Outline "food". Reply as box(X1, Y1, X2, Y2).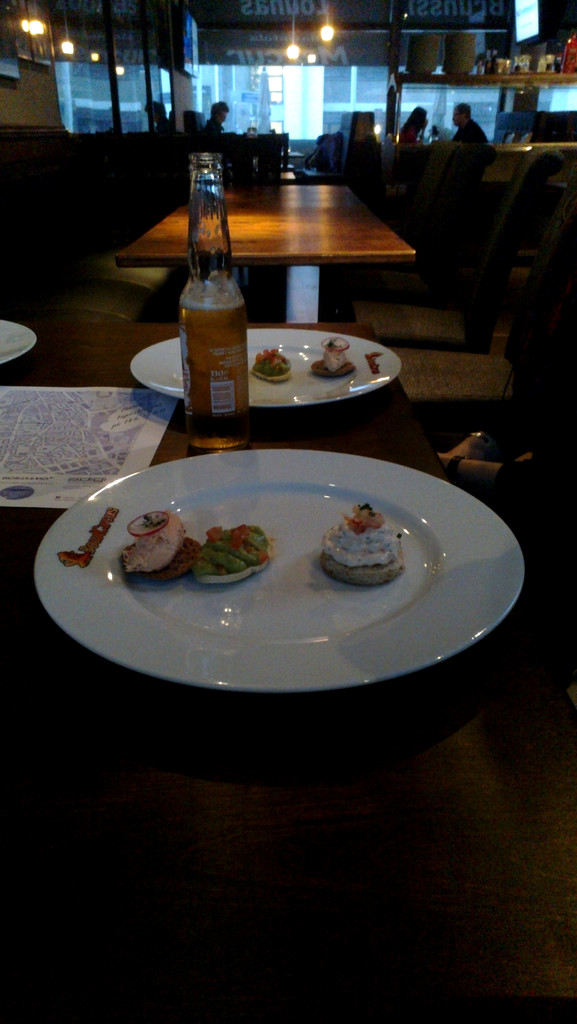
box(118, 508, 276, 588).
